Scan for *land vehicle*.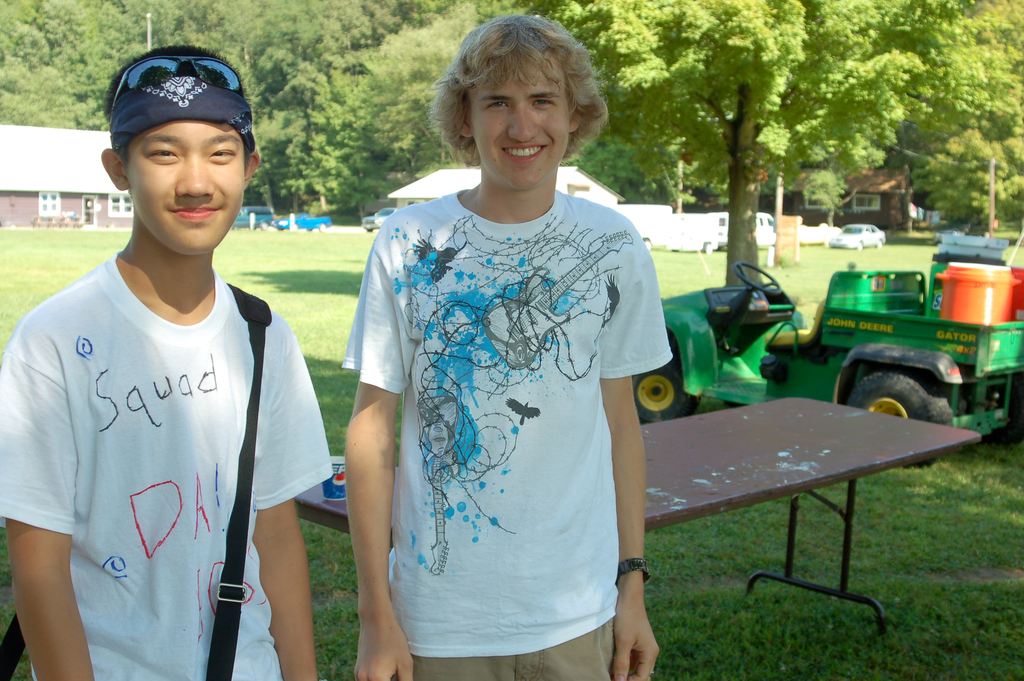
Scan result: locate(360, 206, 399, 233).
